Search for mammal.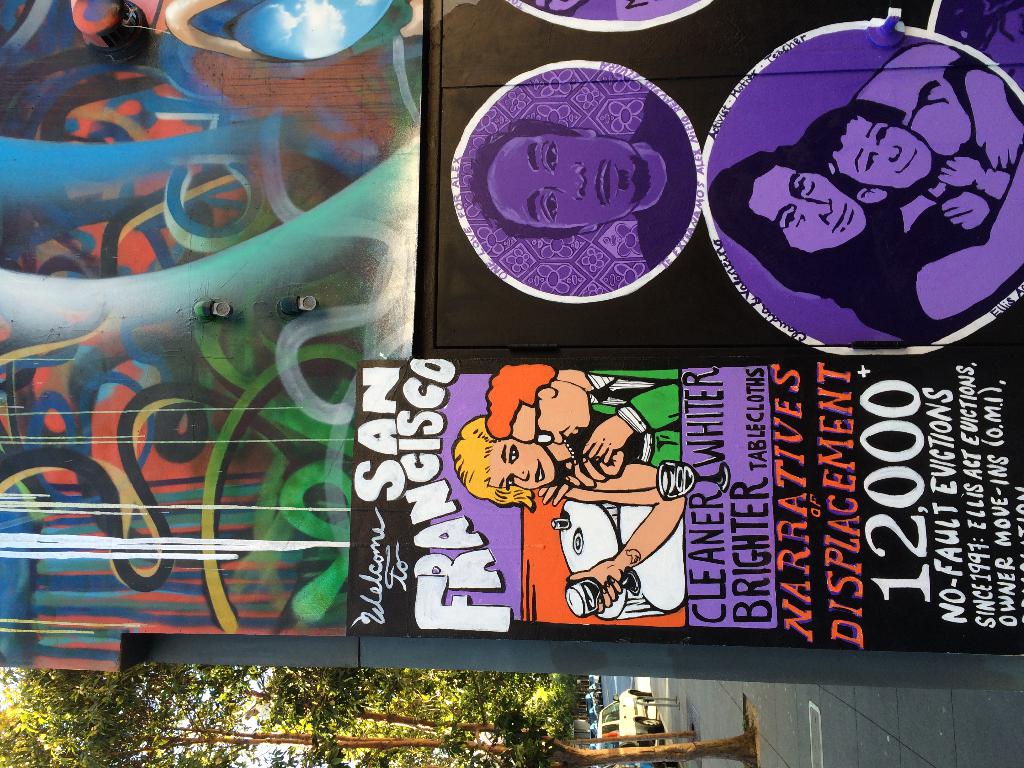
Found at left=419, top=393, right=694, bottom=630.
